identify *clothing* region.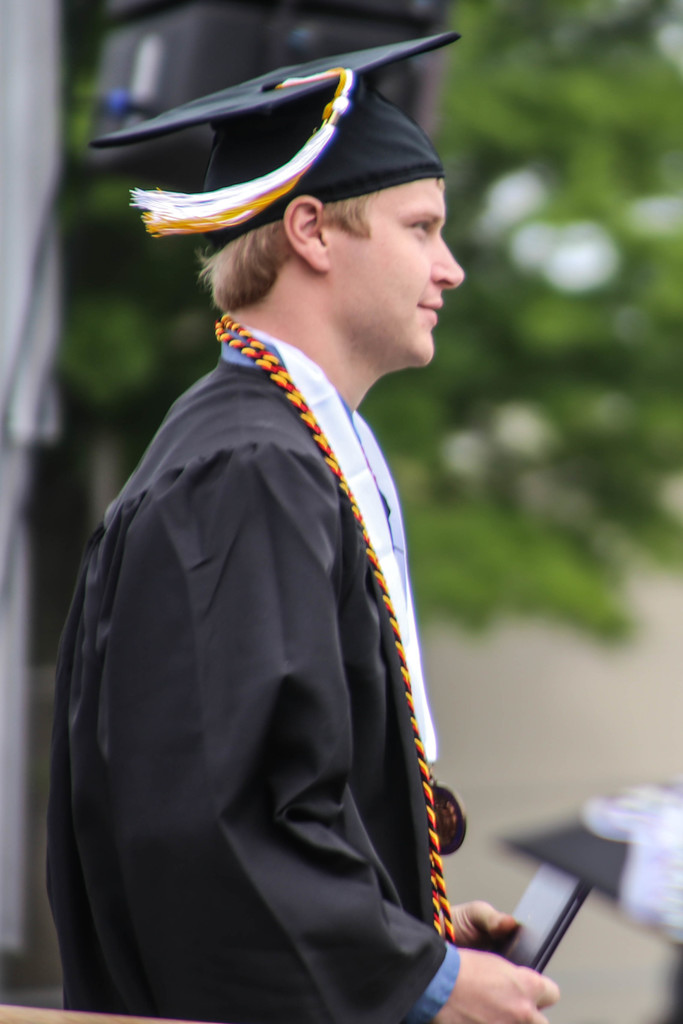
Region: select_region(58, 230, 499, 1021).
